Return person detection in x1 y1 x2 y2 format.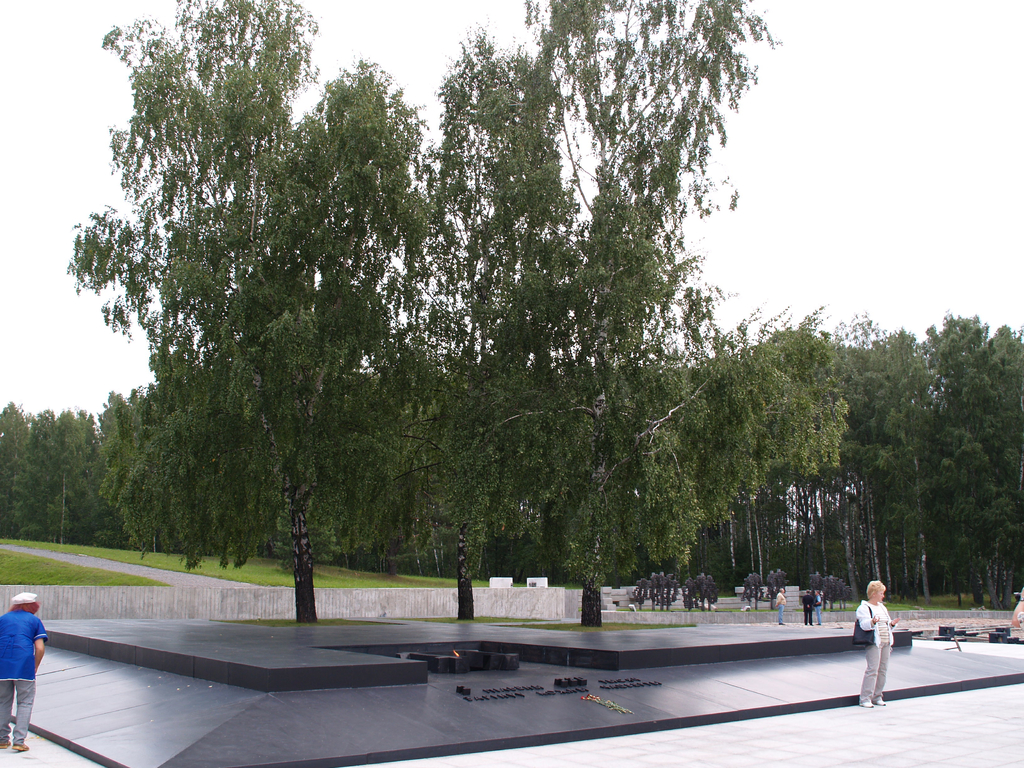
0 585 55 753.
